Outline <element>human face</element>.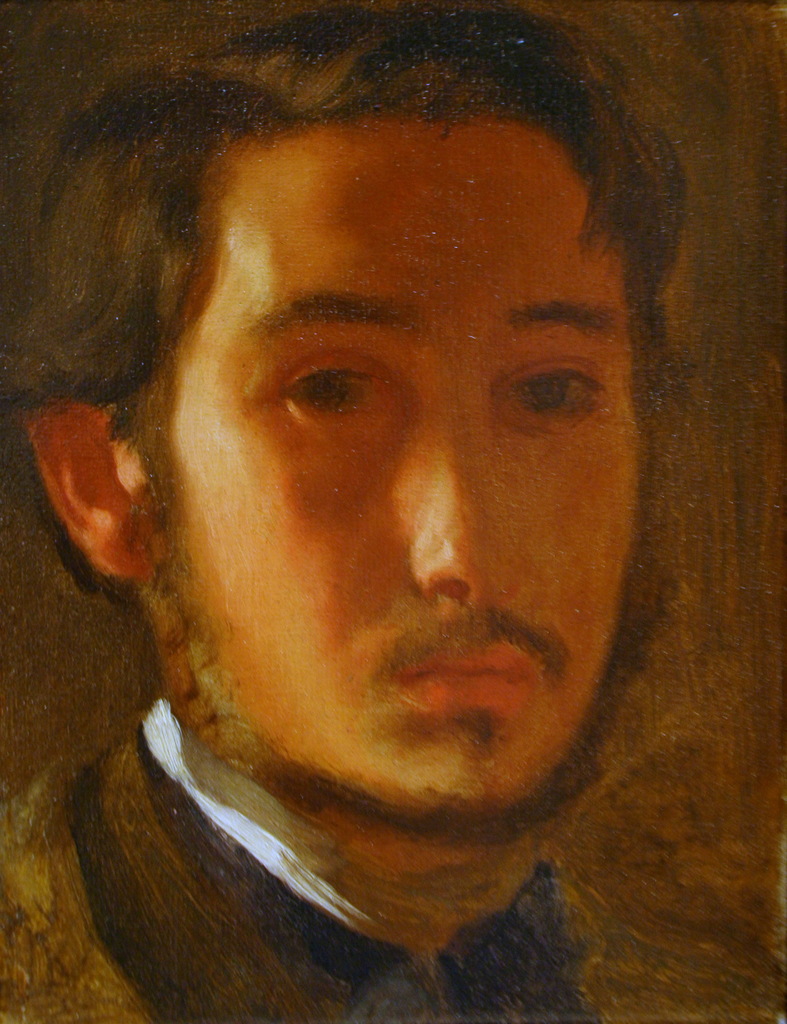
Outline: {"x1": 140, "y1": 111, "x2": 642, "y2": 834}.
